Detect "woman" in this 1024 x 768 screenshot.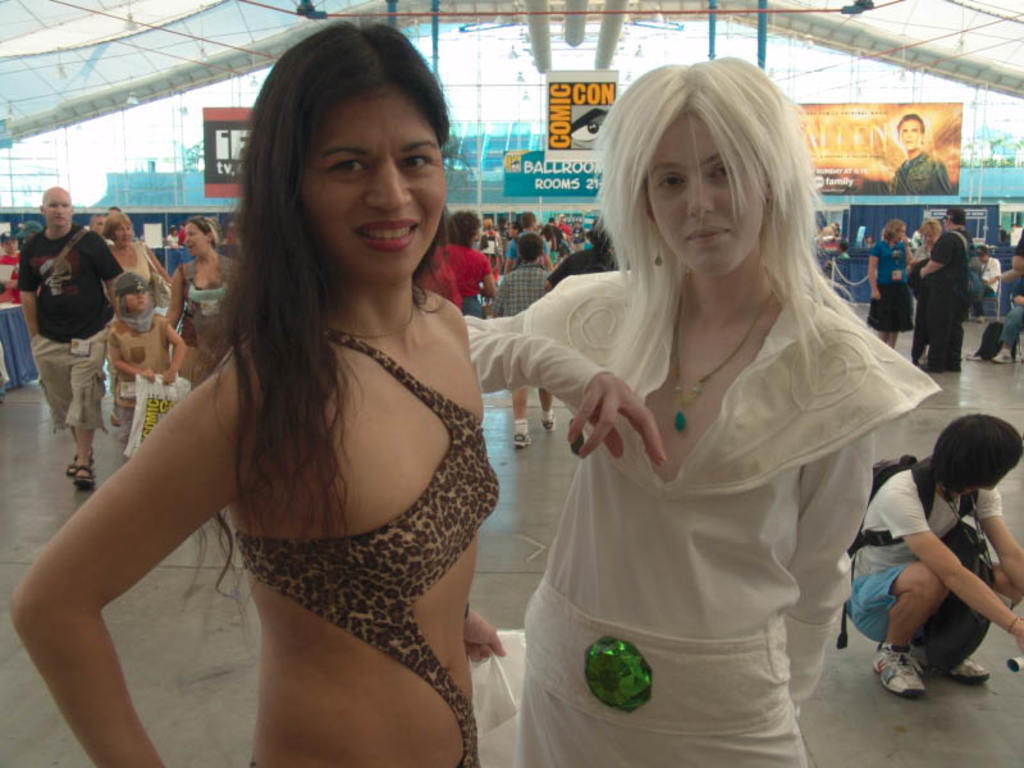
Detection: (443, 209, 495, 319).
